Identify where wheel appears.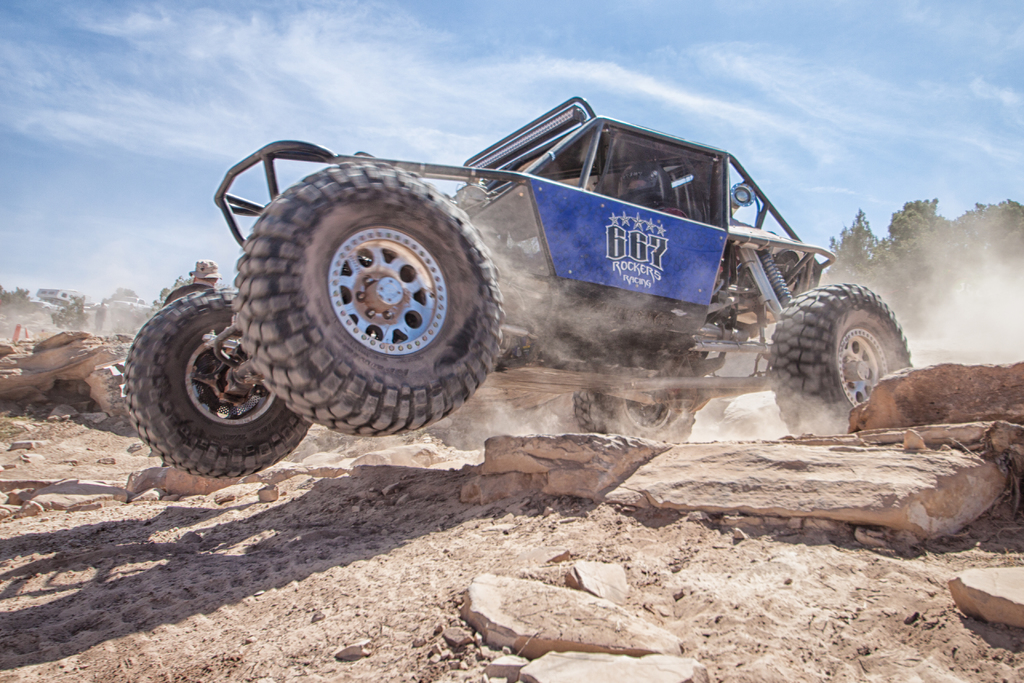
Appears at (x1=242, y1=155, x2=504, y2=432).
